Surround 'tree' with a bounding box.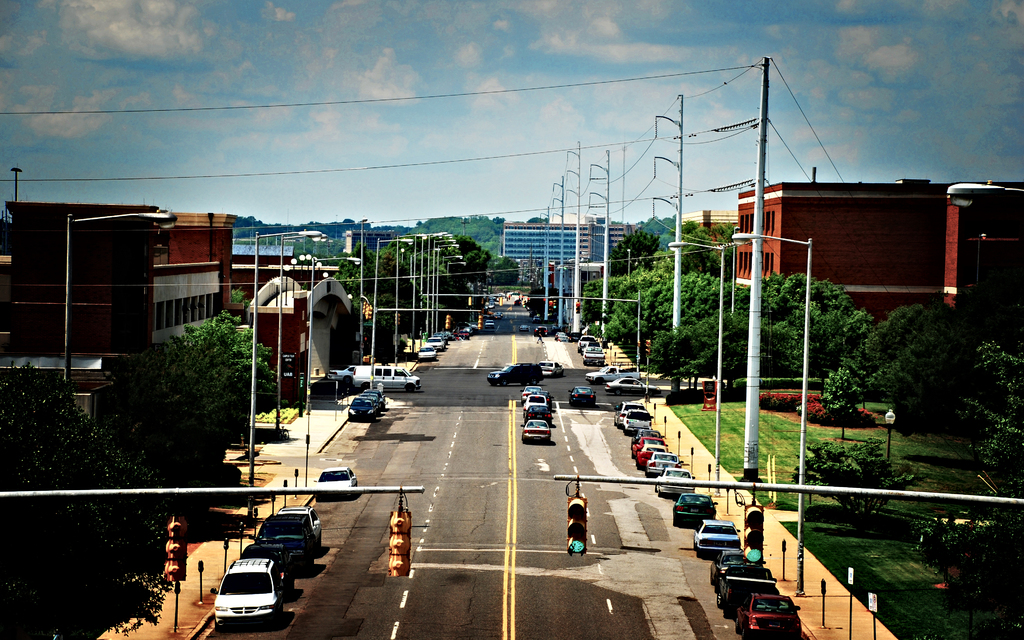
(820, 371, 886, 412).
